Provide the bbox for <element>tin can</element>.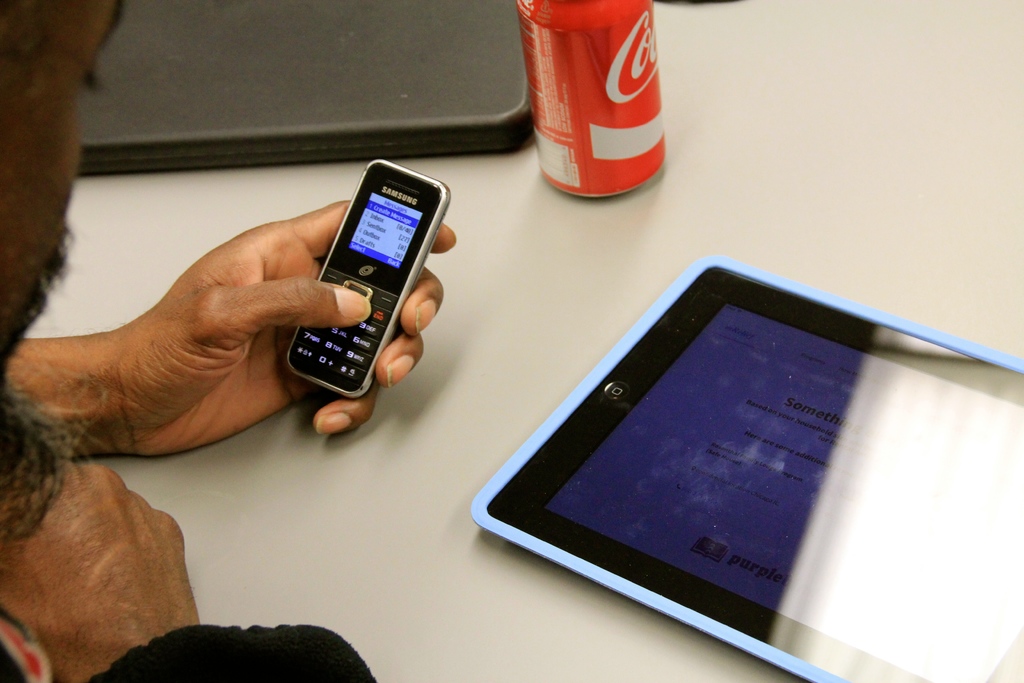
{"x1": 508, "y1": 0, "x2": 668, "y2": 201}.
